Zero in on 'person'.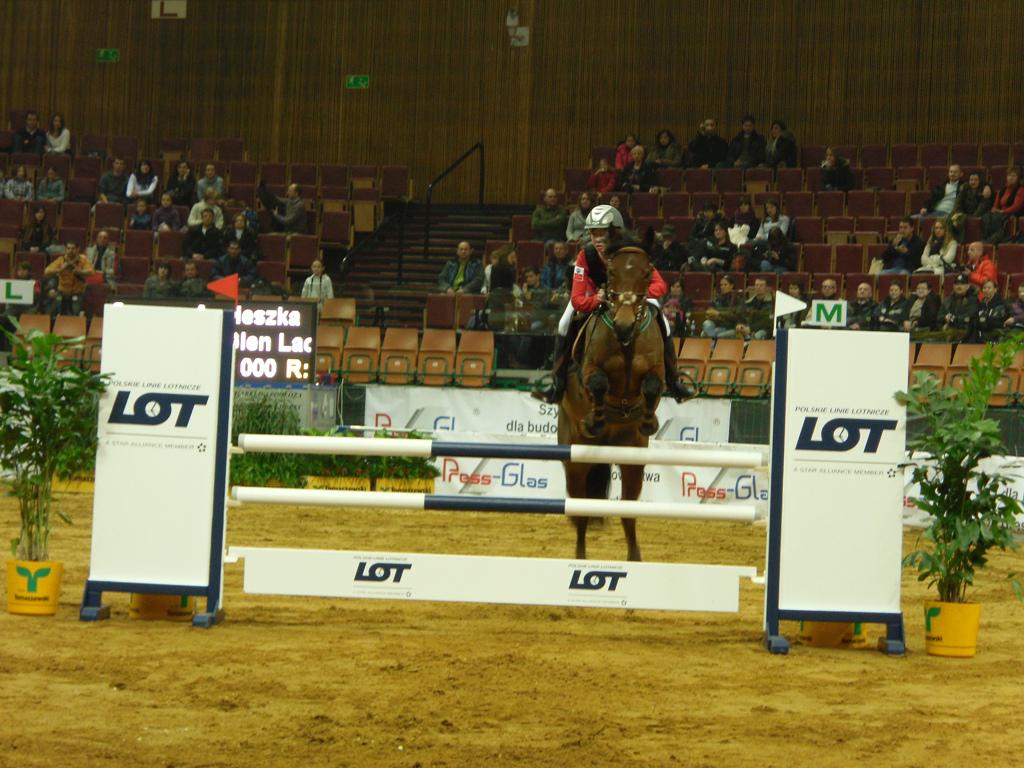
Zeroed in: 695 274 741 336.
